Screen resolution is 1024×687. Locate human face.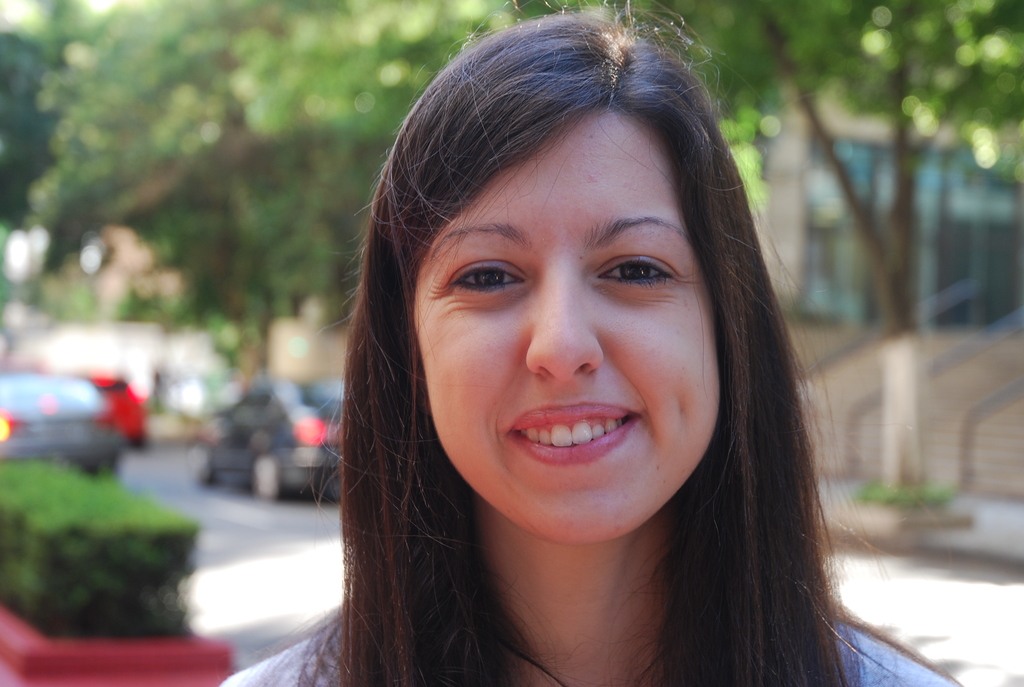
bbox=(413, 105, 722, 543).
